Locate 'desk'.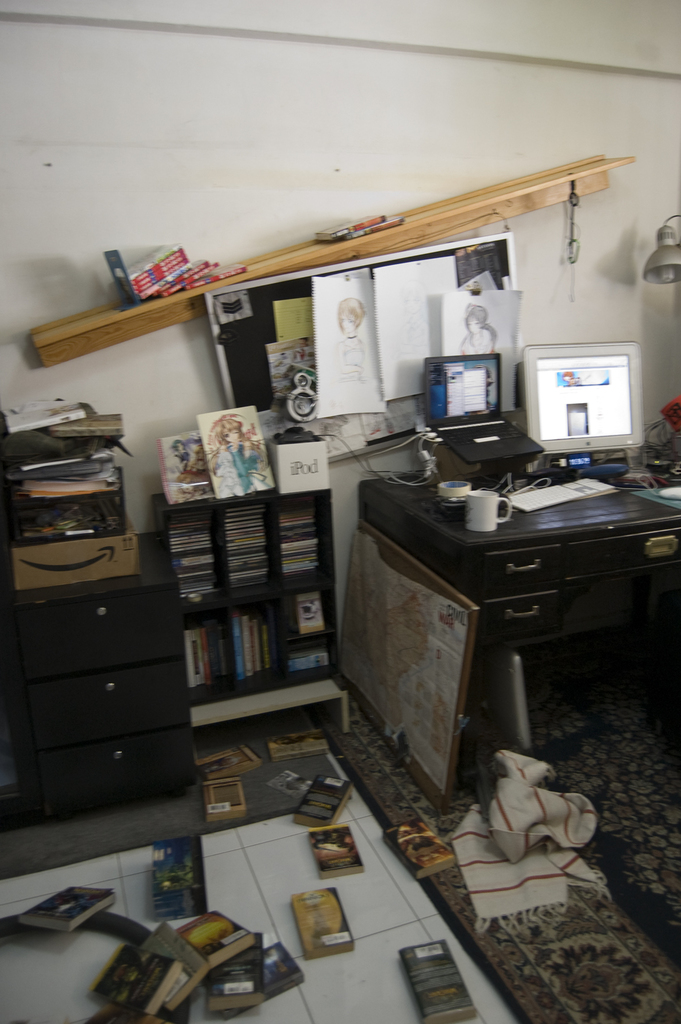
Bounding box: [x1=69, y1=319, x2=674, y2=963].
